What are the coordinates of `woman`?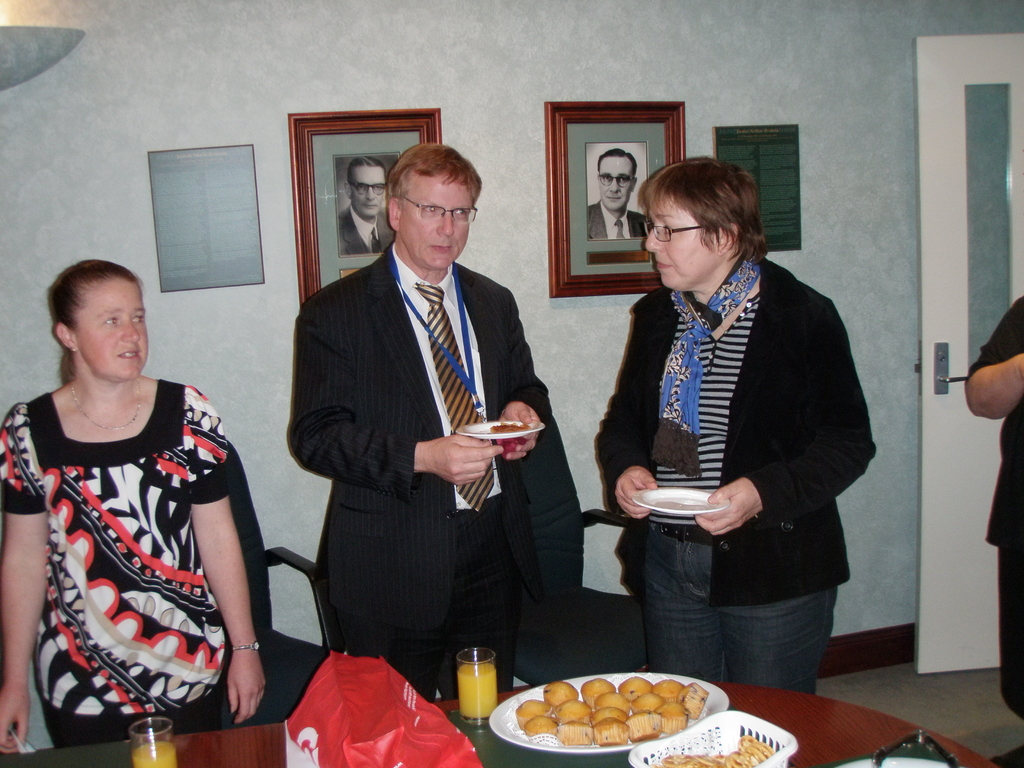
(left=596, top=159, right=879, bottom=691).
